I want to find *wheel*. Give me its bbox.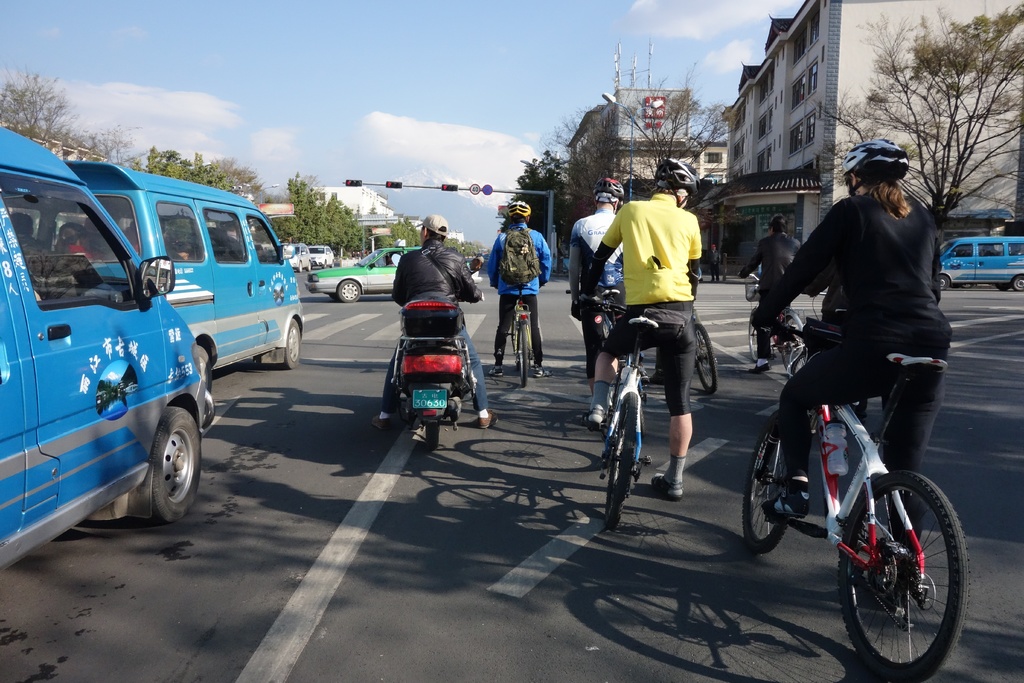
bbox=[340, 281, 364, 307].
